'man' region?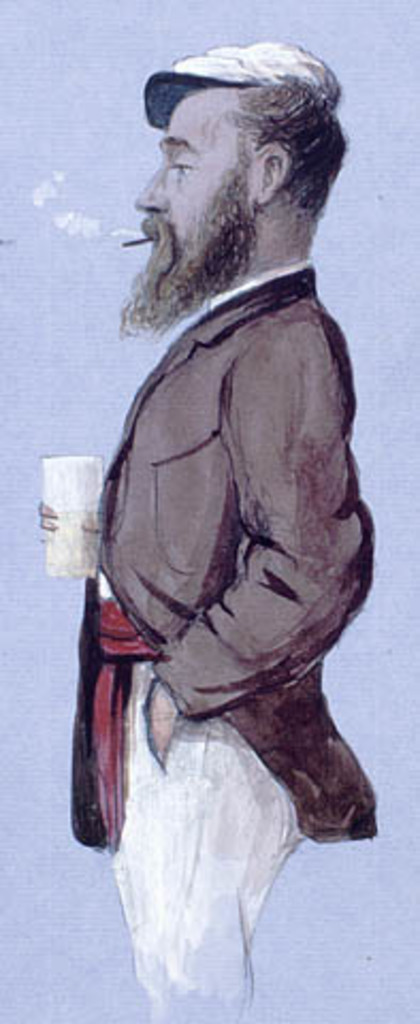
<region>36, 38, 382, 1022</region>
